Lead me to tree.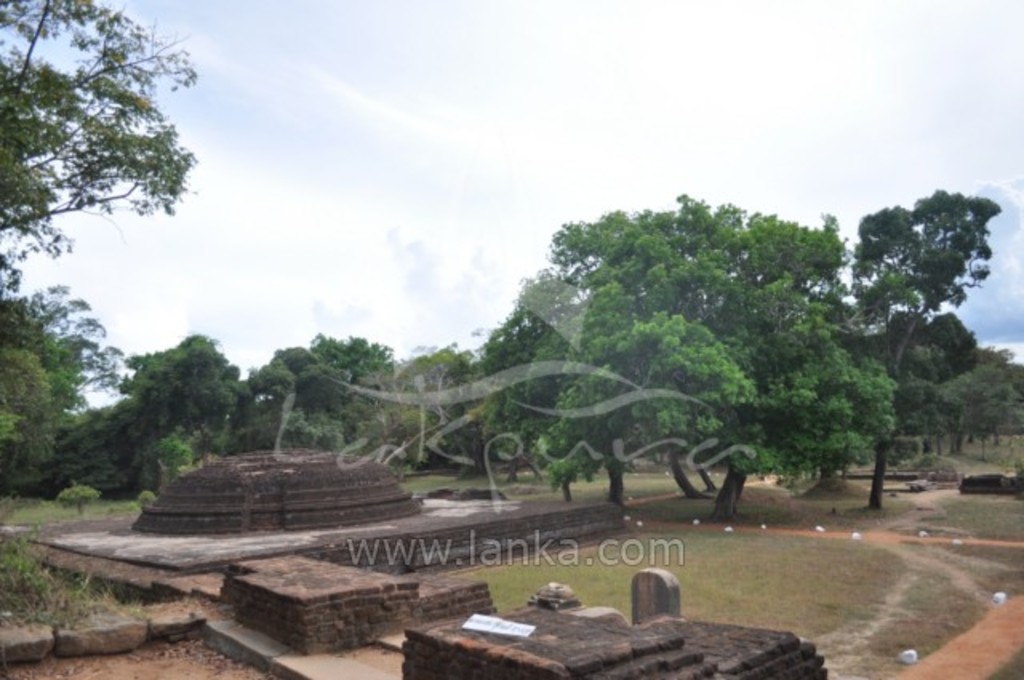
Lead to <bbox>832, 189, 1008, 507</bbox>.
